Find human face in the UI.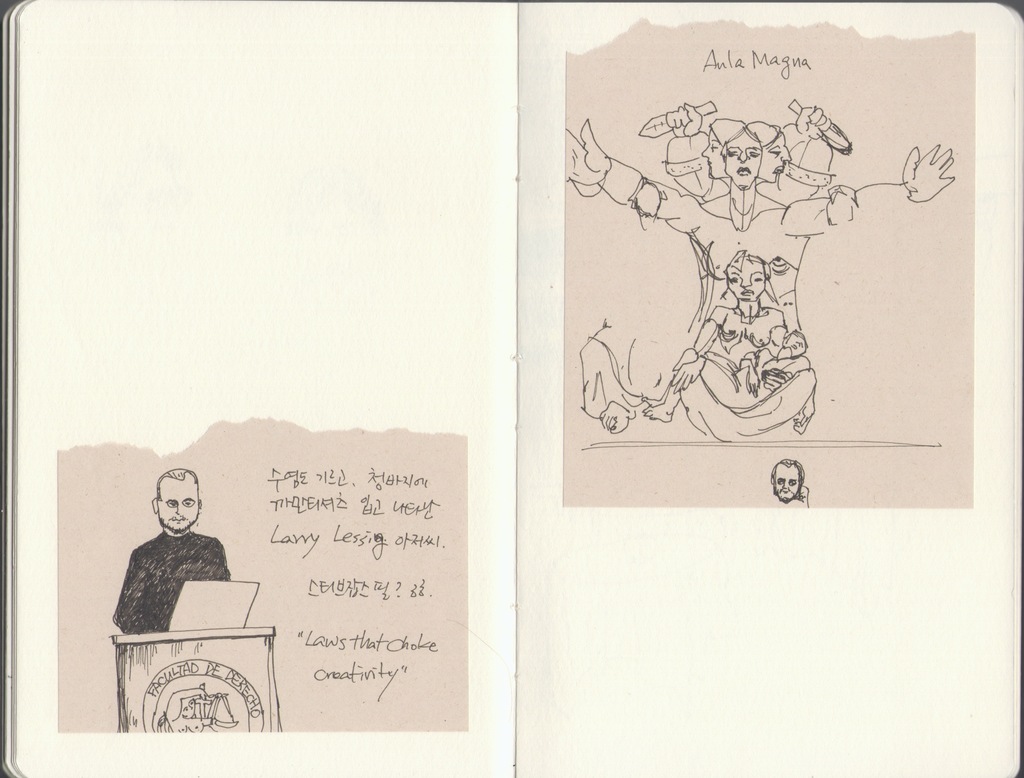
UI element at x1=757, y1=131, x2=792, y2=182.
